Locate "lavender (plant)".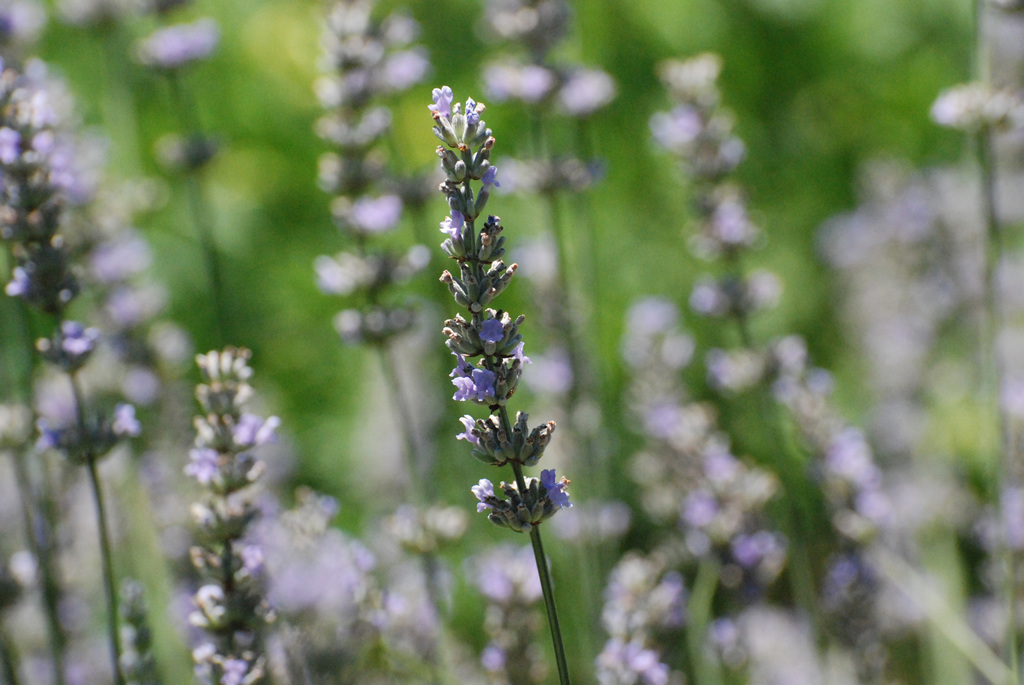
Bounding box: locate(0, 56, 139, 684).
